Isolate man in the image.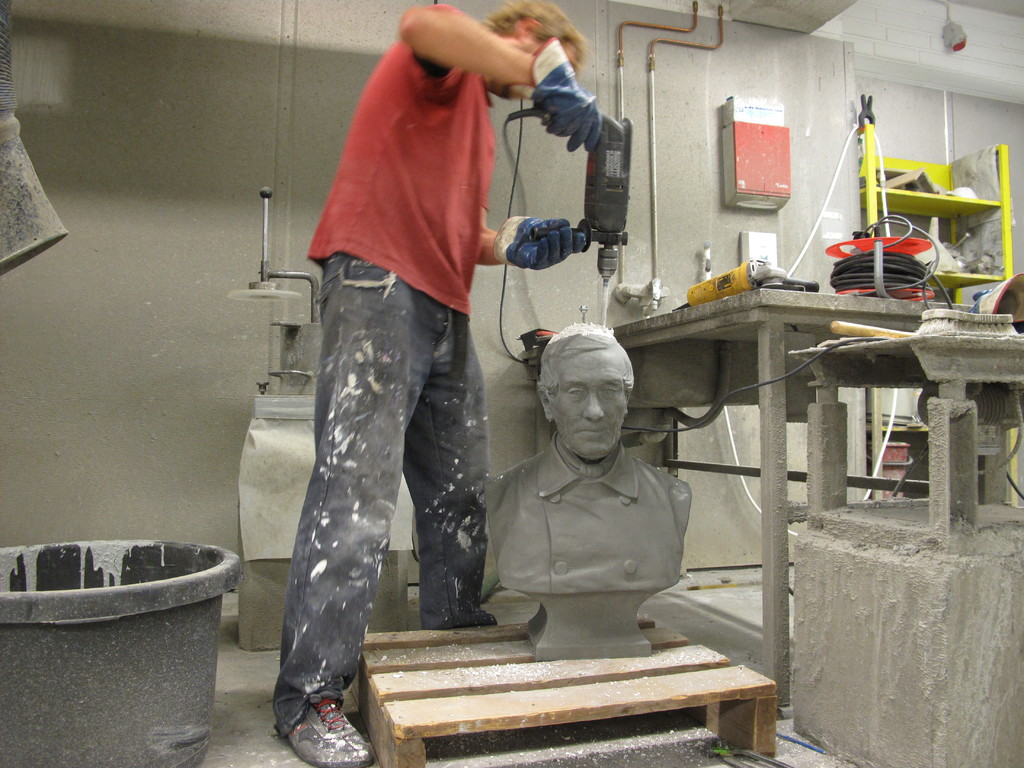
Isolated region: select_region(308, 0, 600, 767).
